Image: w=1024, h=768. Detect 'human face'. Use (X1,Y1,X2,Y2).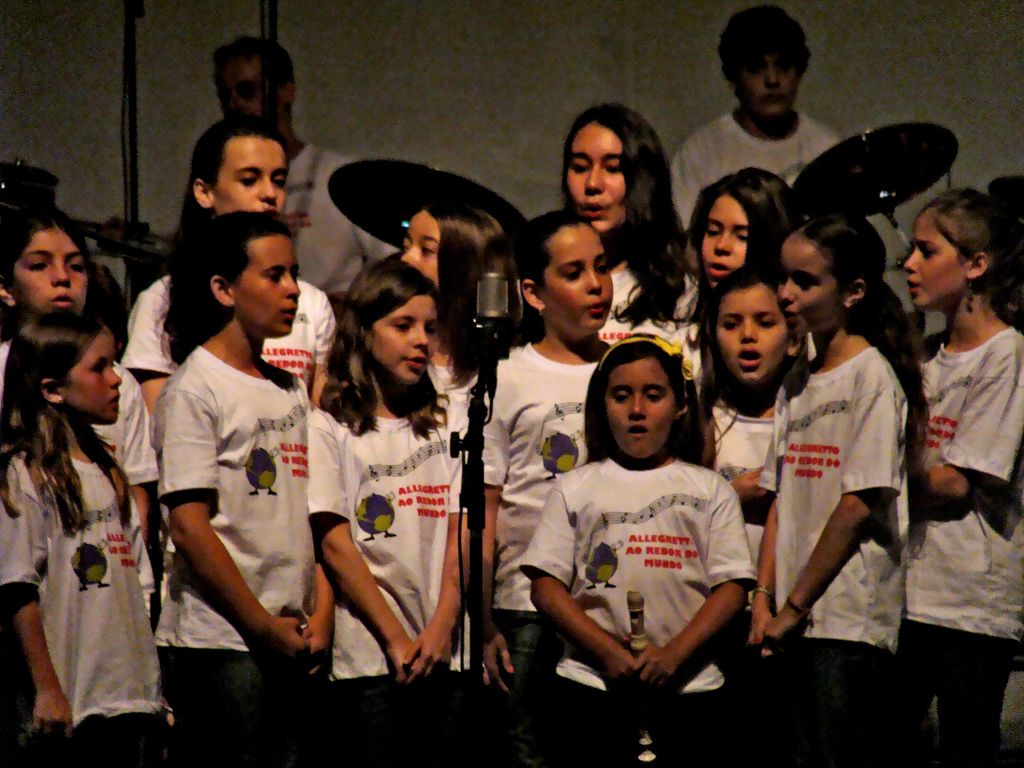
(904,212,972,307).
